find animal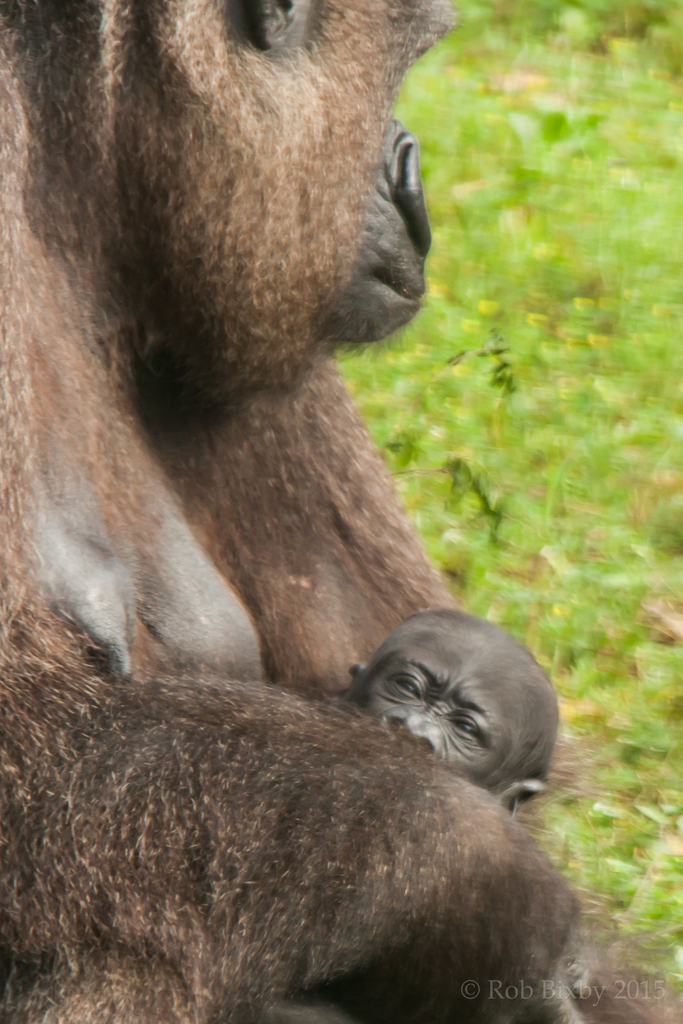
[0,0,678,1023]
